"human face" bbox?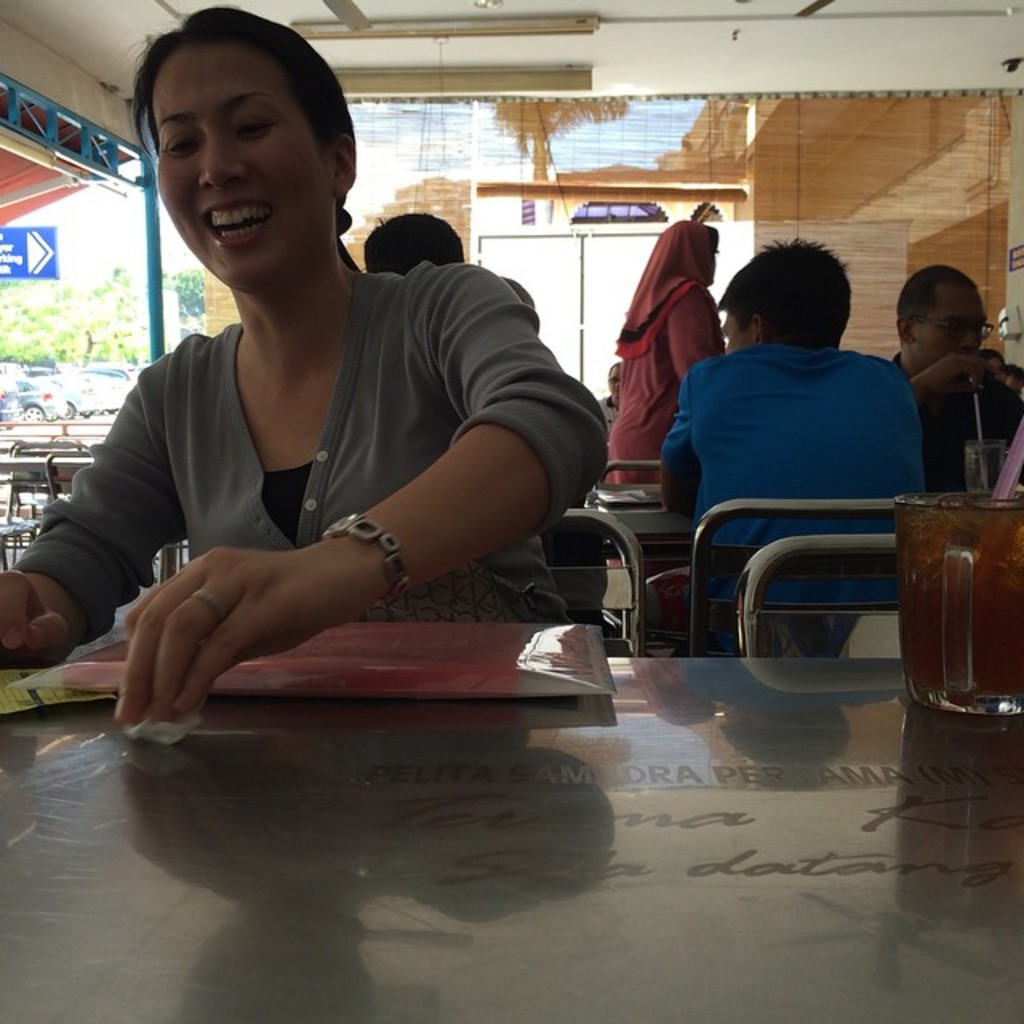
{"left": 912, "top": 285, "right": 982, "bottom": 368}
